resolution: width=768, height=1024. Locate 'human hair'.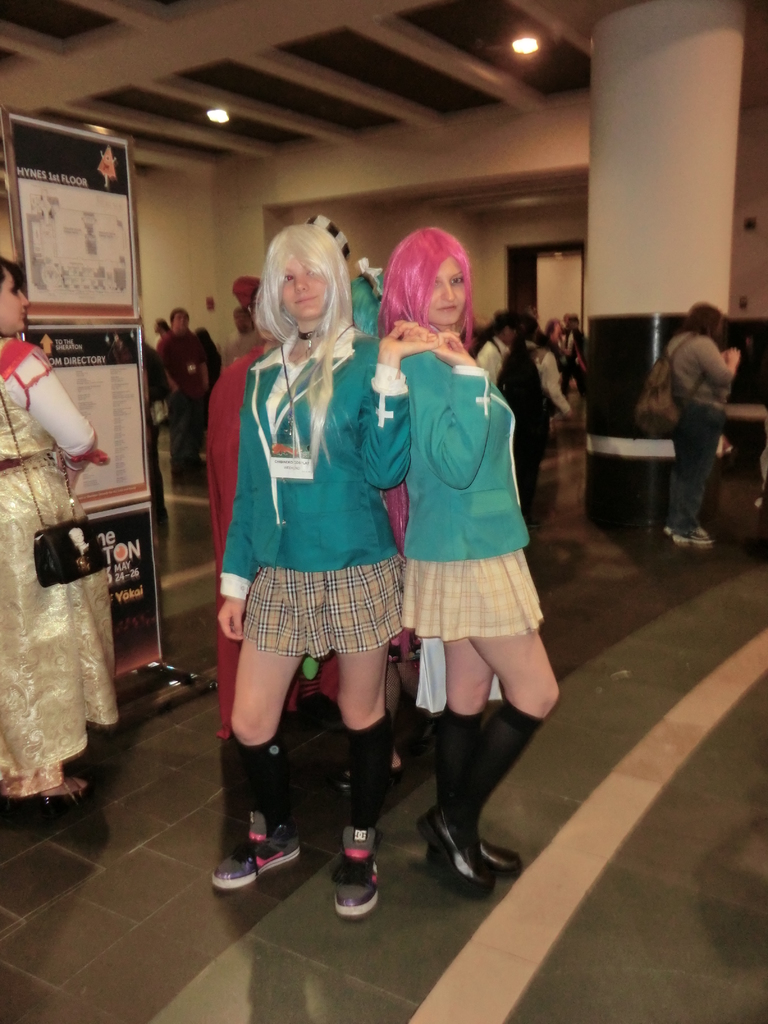
box=[483, 308, 516, 344].
